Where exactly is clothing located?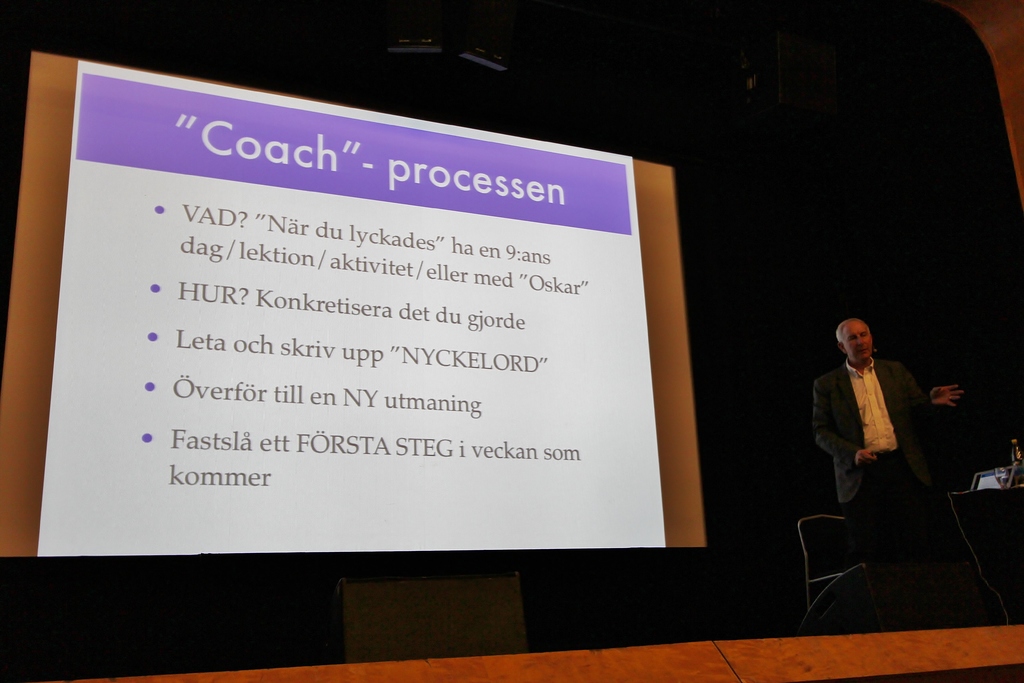
Its bounding box is box=[817, 312, 932, 541].
